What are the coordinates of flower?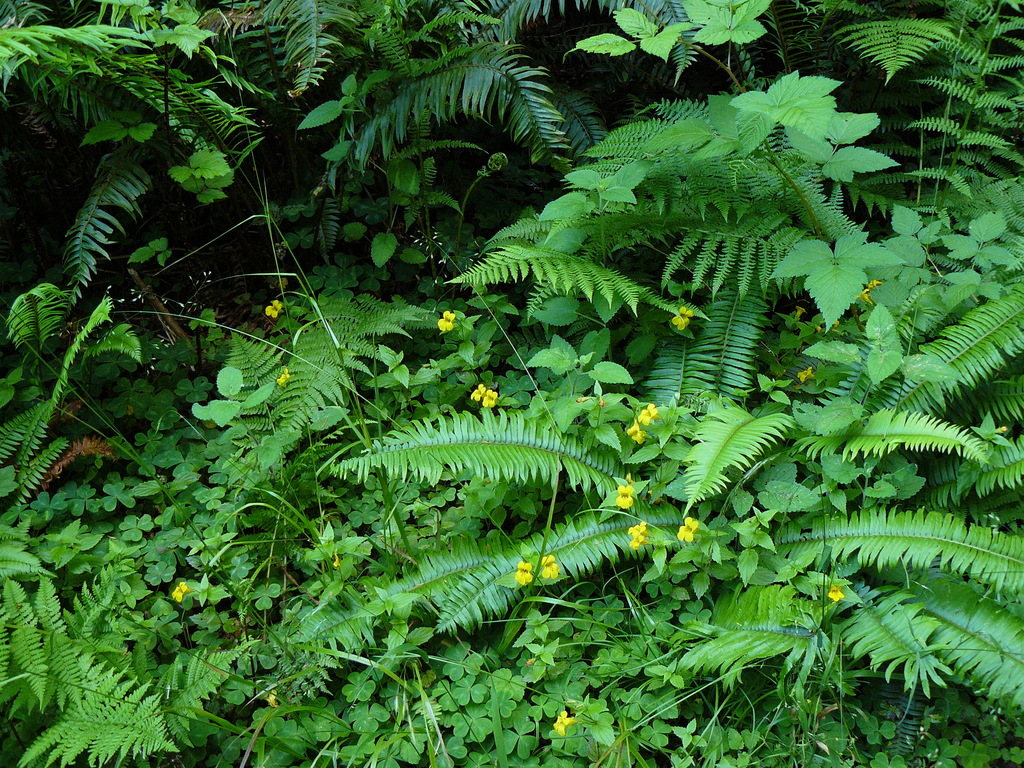
region(273, 365, 293, 388).
